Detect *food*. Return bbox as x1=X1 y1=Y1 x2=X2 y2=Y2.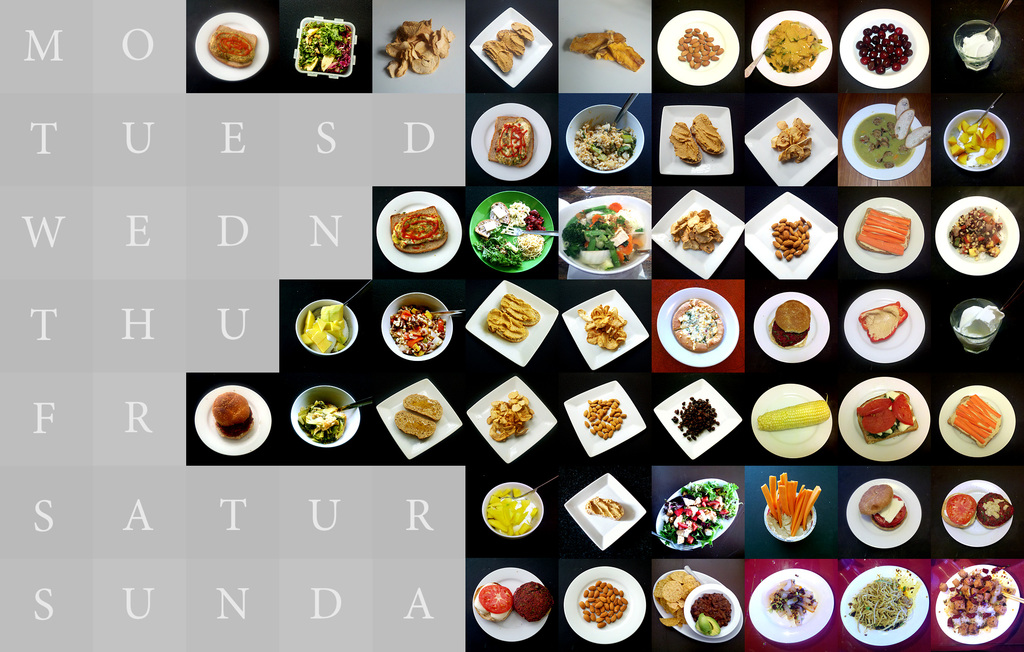
x1=481 y1=293 x2=550 y2=342.
